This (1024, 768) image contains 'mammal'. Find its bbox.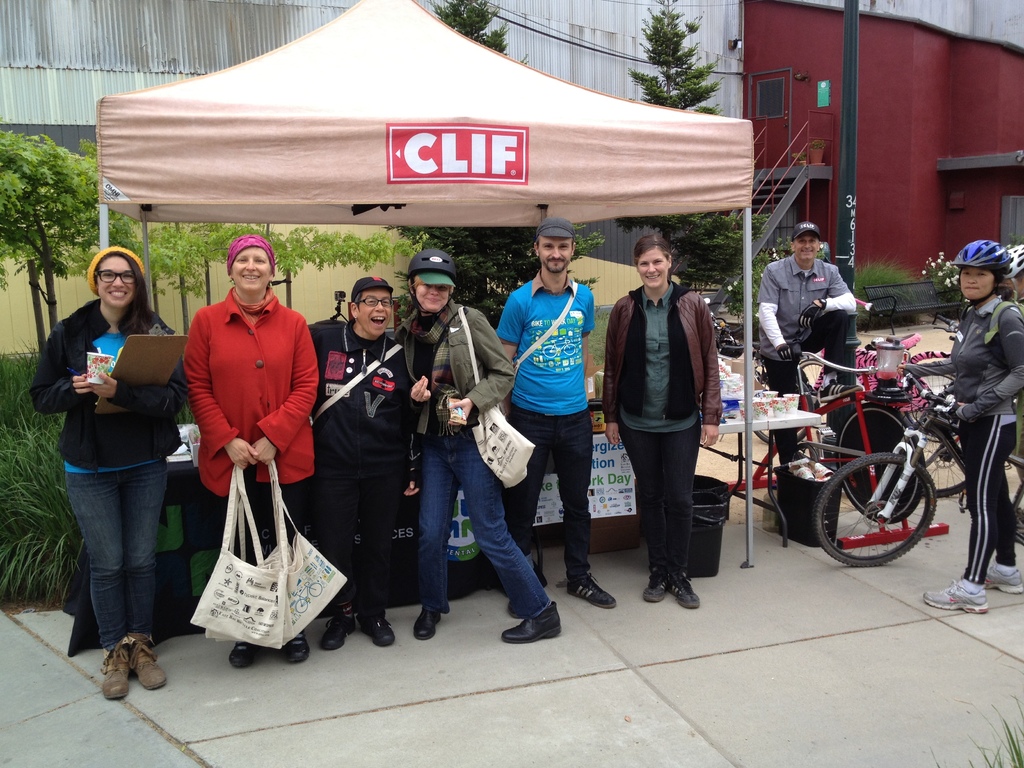
x1=310, y1=270, x2=417, y2=648.
